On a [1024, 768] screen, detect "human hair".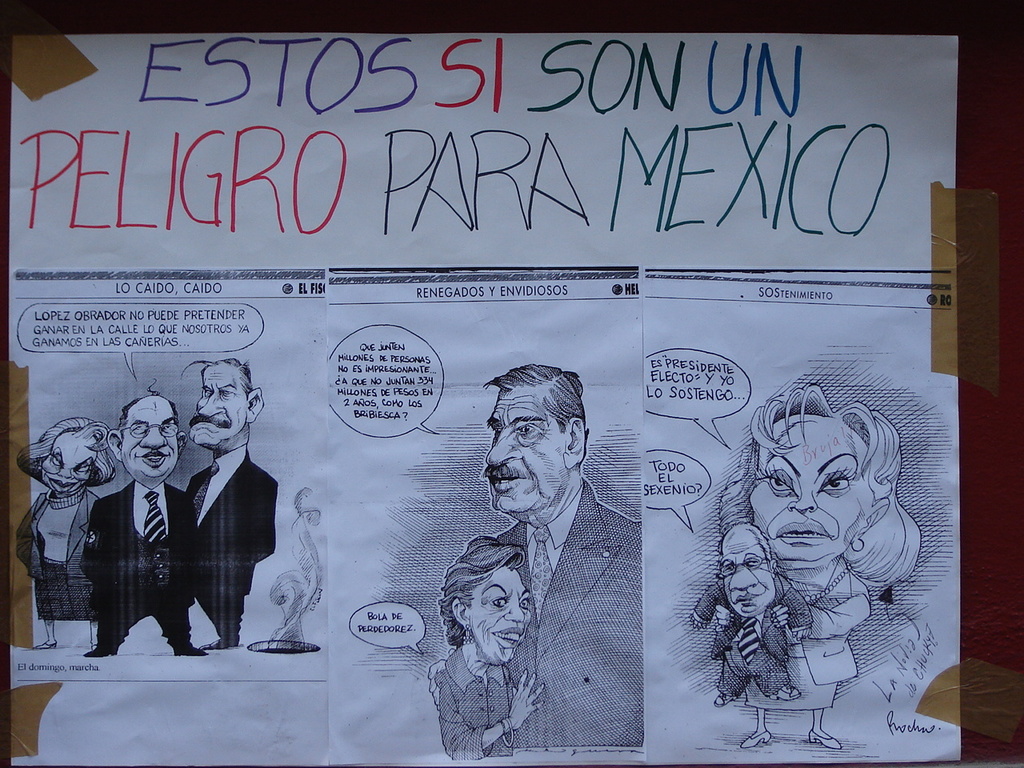
detection(178, 356, 254, 394).
